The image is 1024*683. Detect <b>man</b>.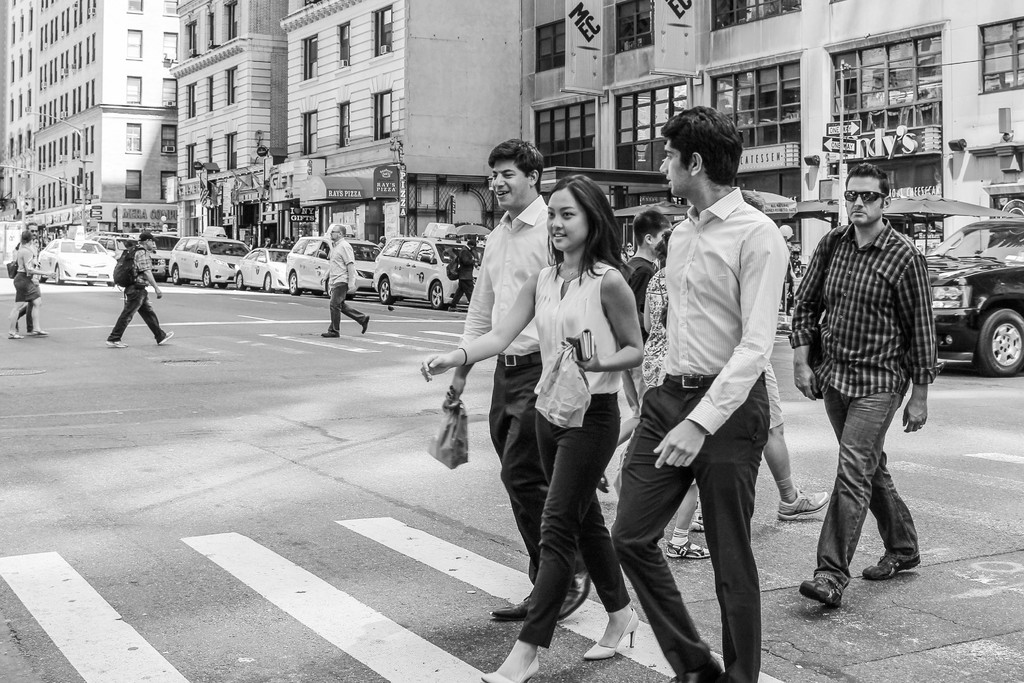
Detection: 104 227 175 352.
